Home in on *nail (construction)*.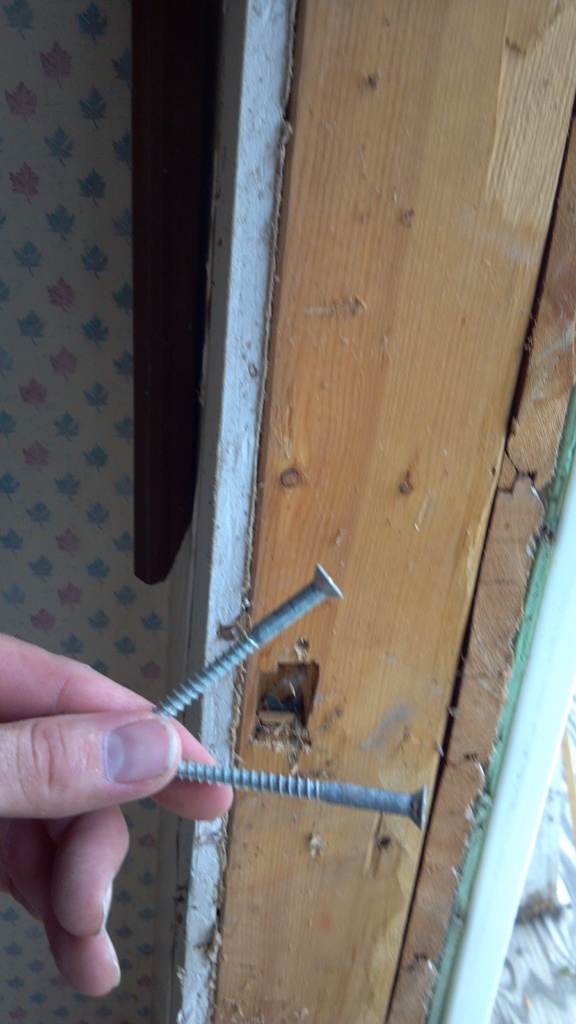
Homed in at crop(148, 559, 343, 719).
